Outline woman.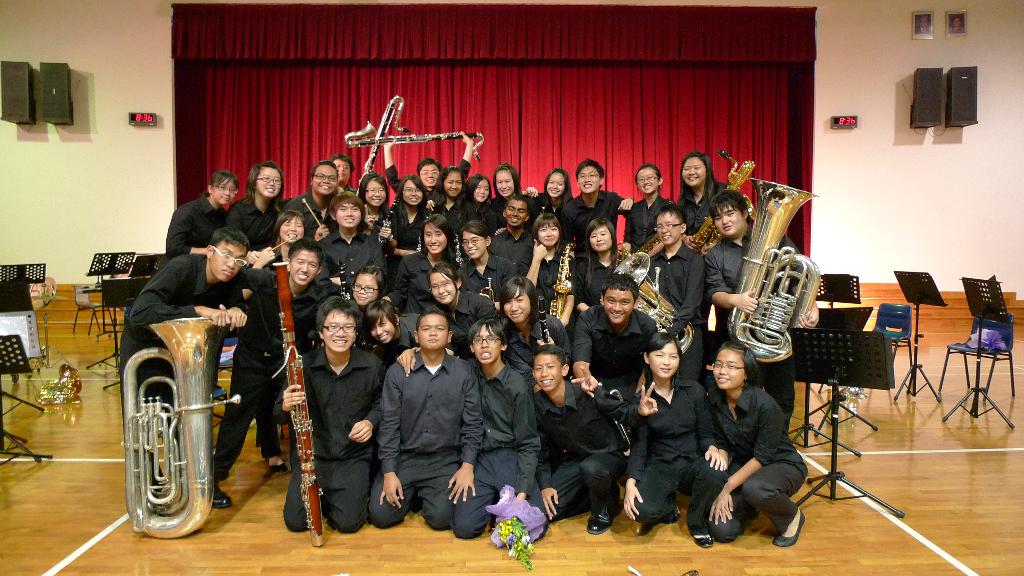
Outline: (490,162,522,228).
